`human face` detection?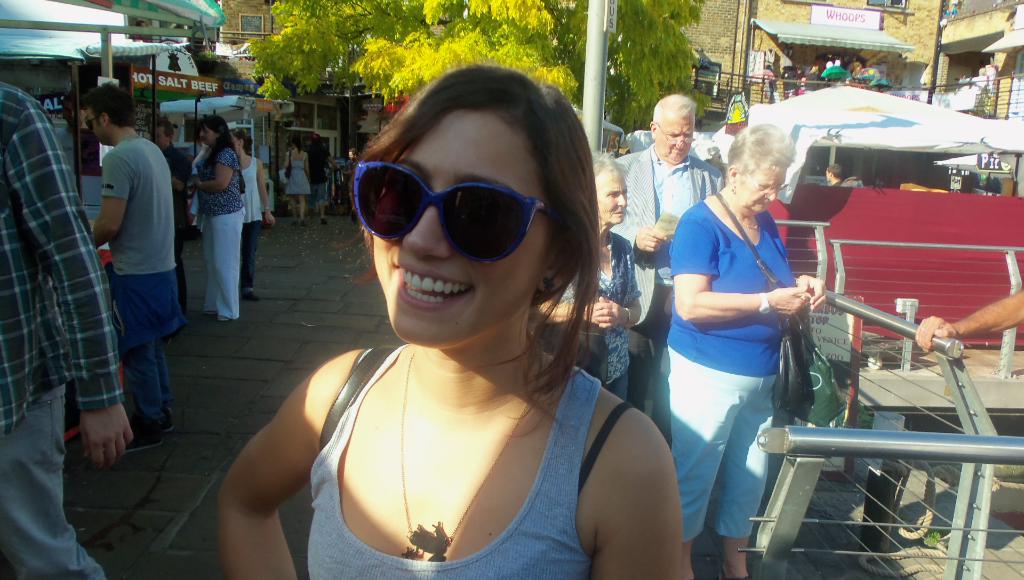
select_region(375, 108, 547, 348)
